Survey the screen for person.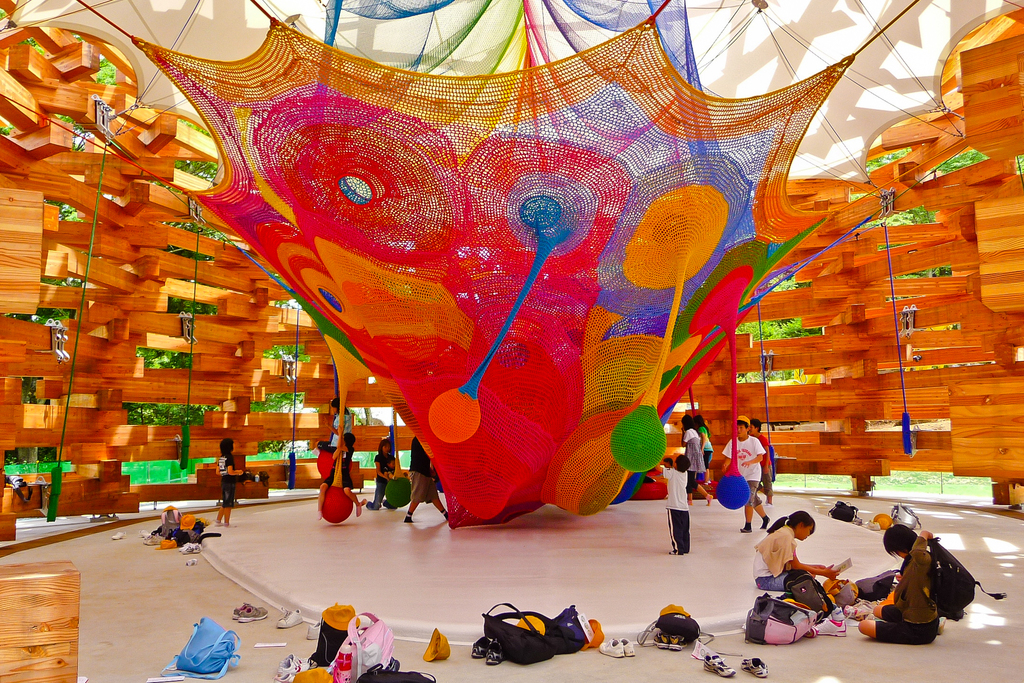
Survey found: BBox(363, 434, 409, 511).
